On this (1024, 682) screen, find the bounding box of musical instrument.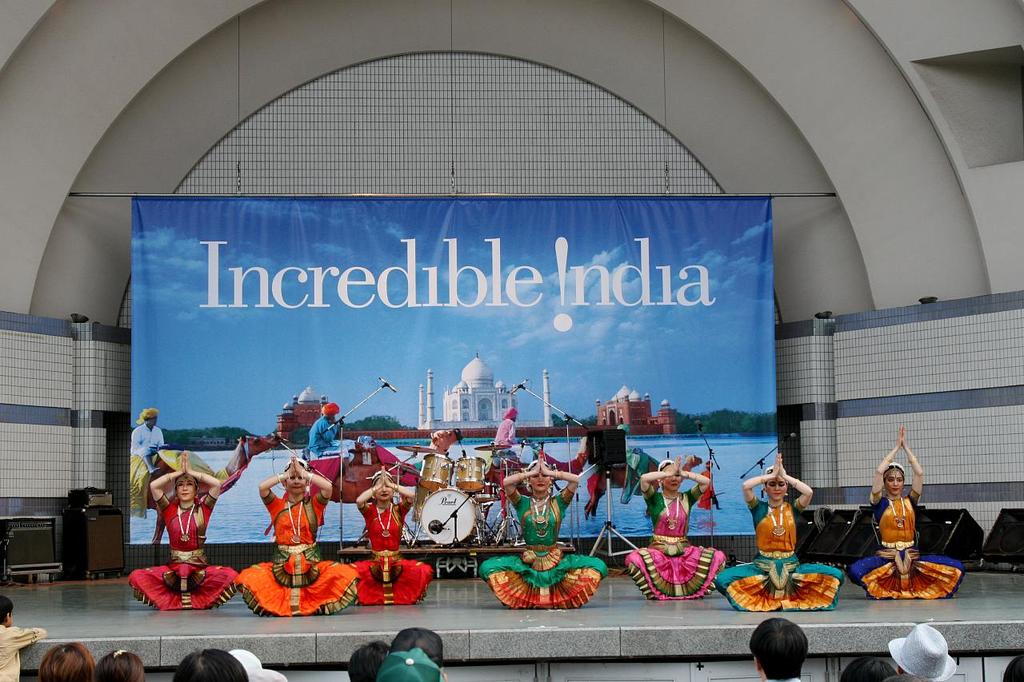
Bounding box: [470, 436, 513, 452].
